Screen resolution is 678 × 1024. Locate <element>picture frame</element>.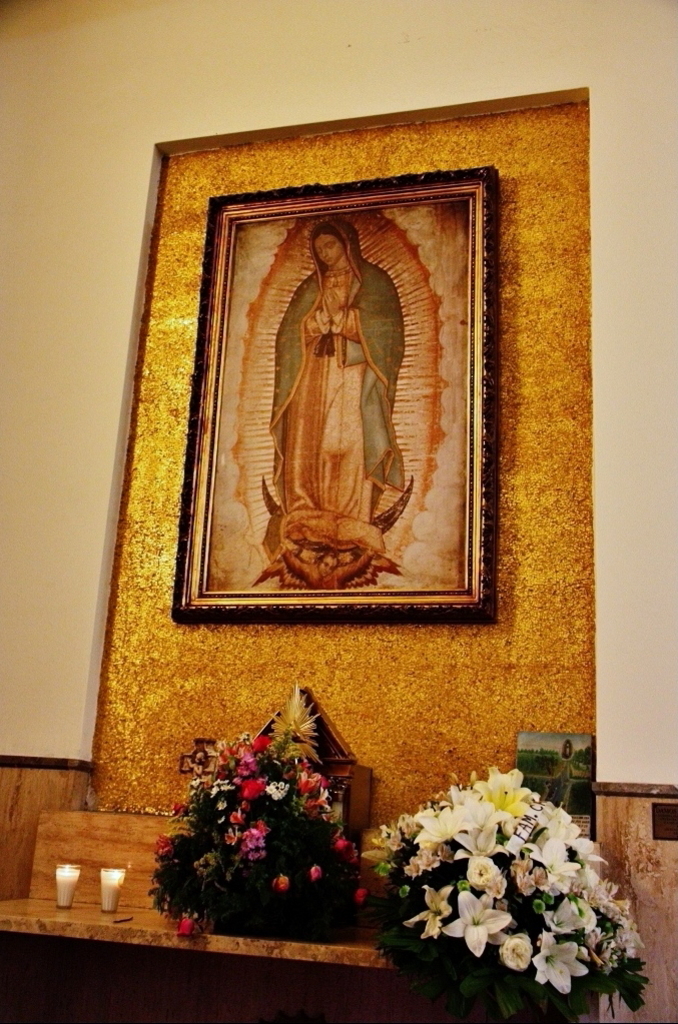
(left=172, top=152, right=495, bottom=629).
